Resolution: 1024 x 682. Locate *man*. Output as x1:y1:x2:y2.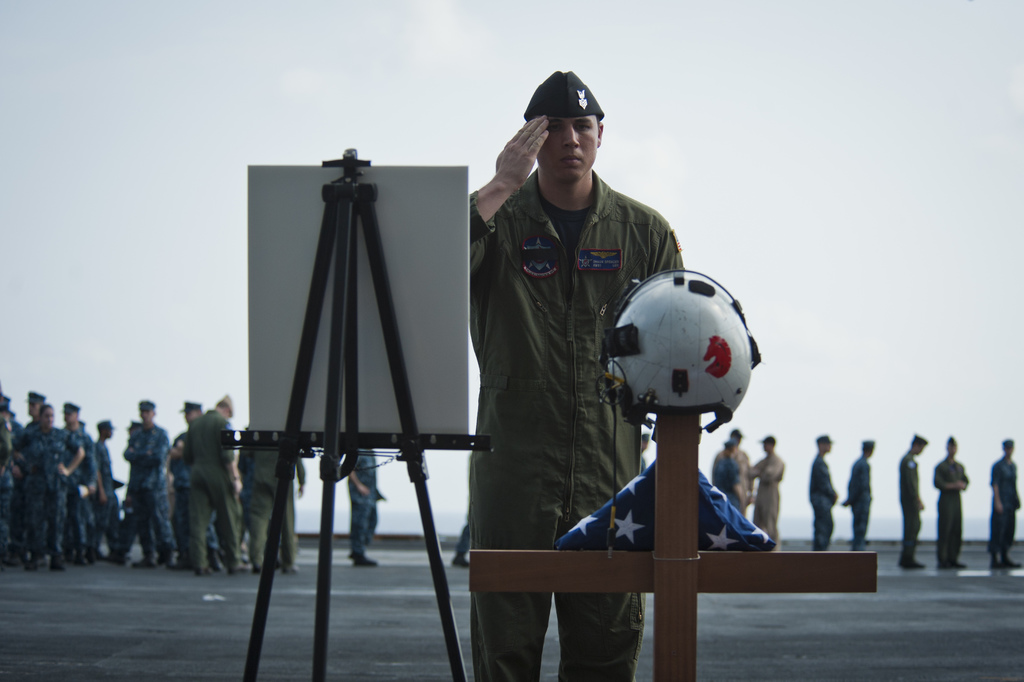
461:77:687:667.
